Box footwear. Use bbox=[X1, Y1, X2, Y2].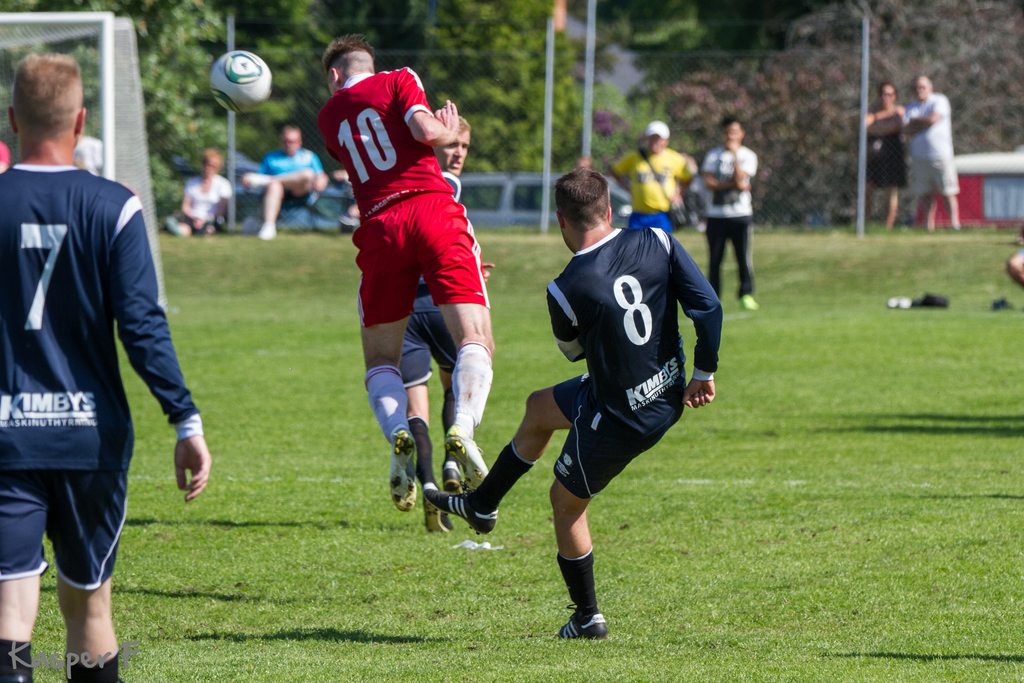
bbox=[553, 607, 608, 639].
